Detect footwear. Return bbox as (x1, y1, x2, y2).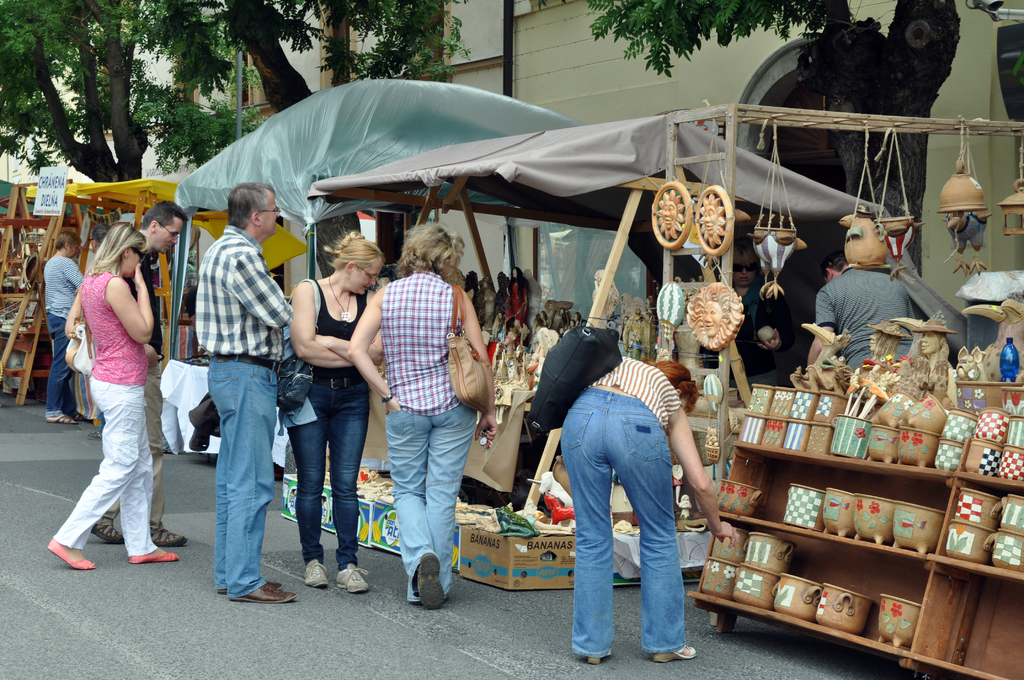
(333, 560, 371, 595).
